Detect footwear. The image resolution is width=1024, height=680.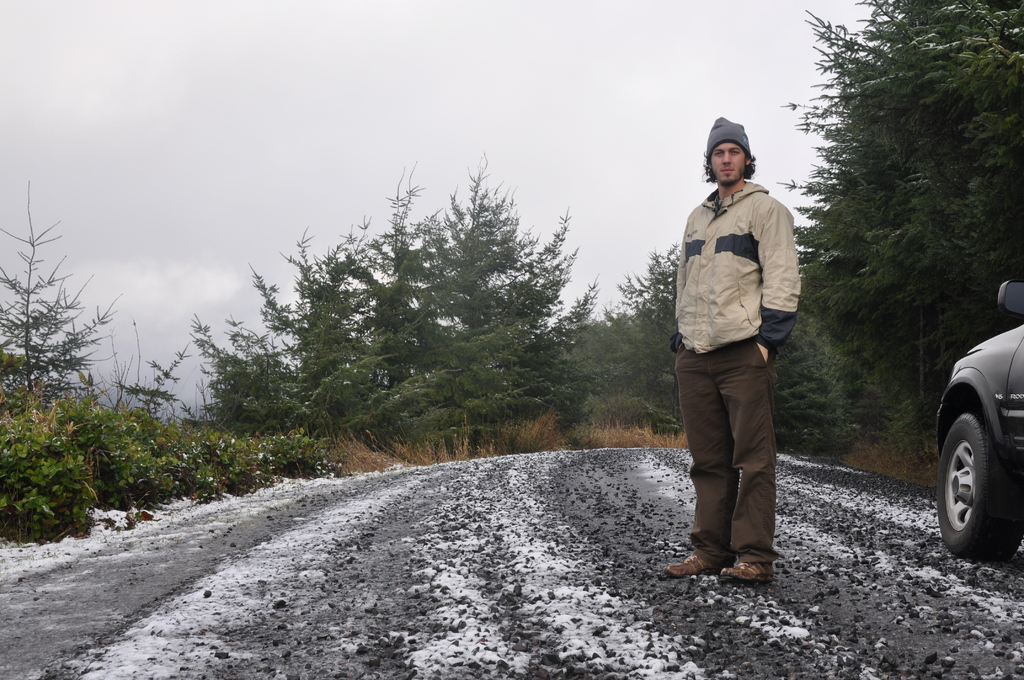
<box>717,559,776,583</box>.
